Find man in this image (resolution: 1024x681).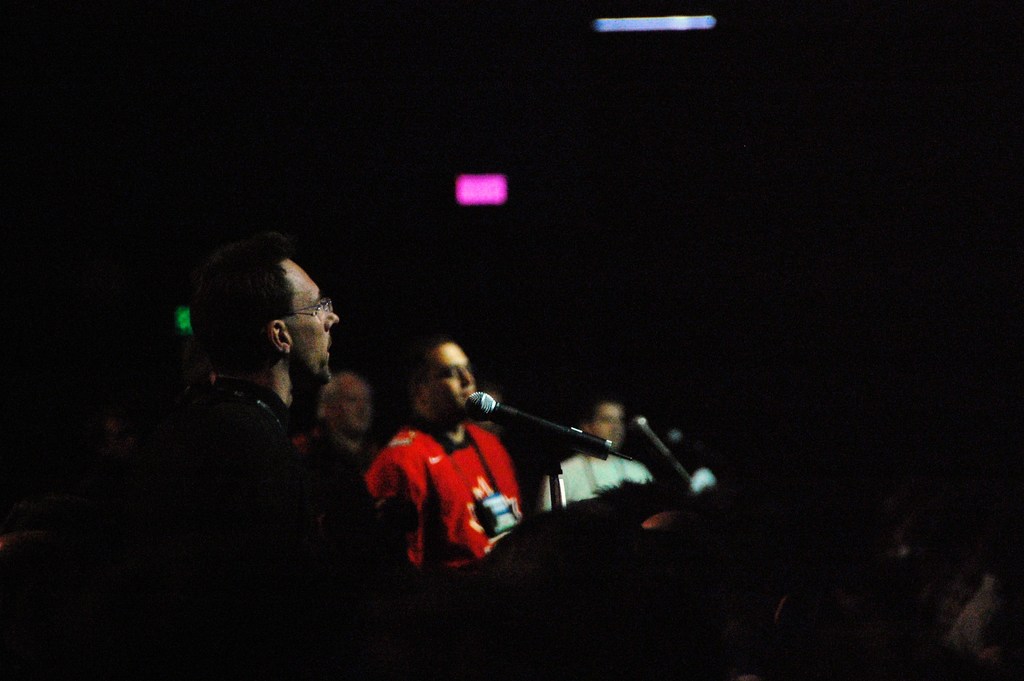
crop(368, 334, 523, 573).
